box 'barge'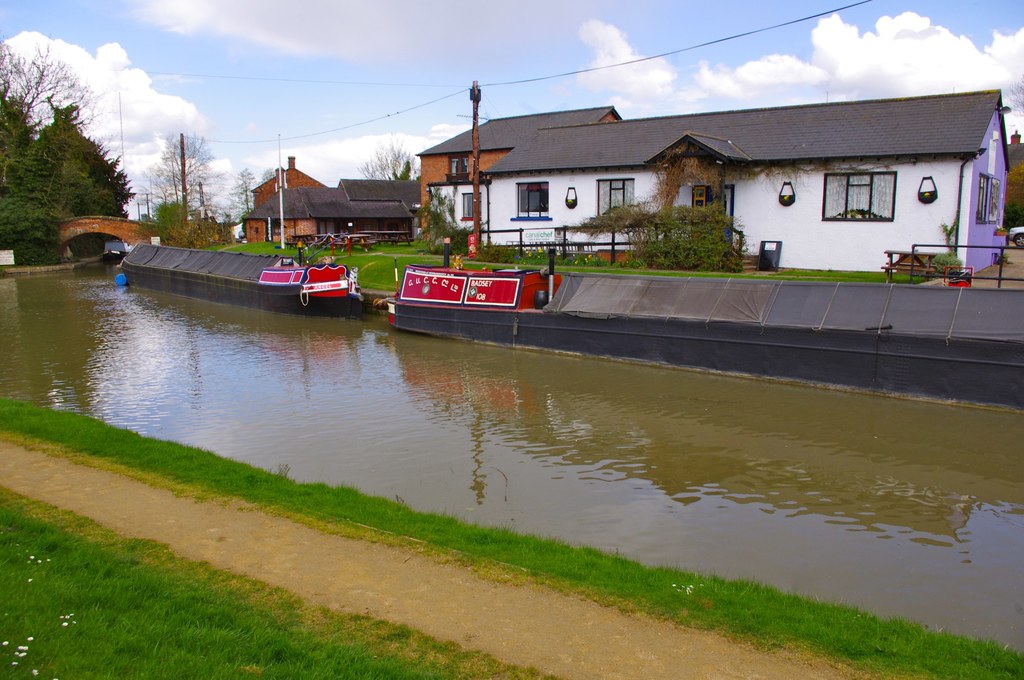
bbox(124, 238, 363, 316)
